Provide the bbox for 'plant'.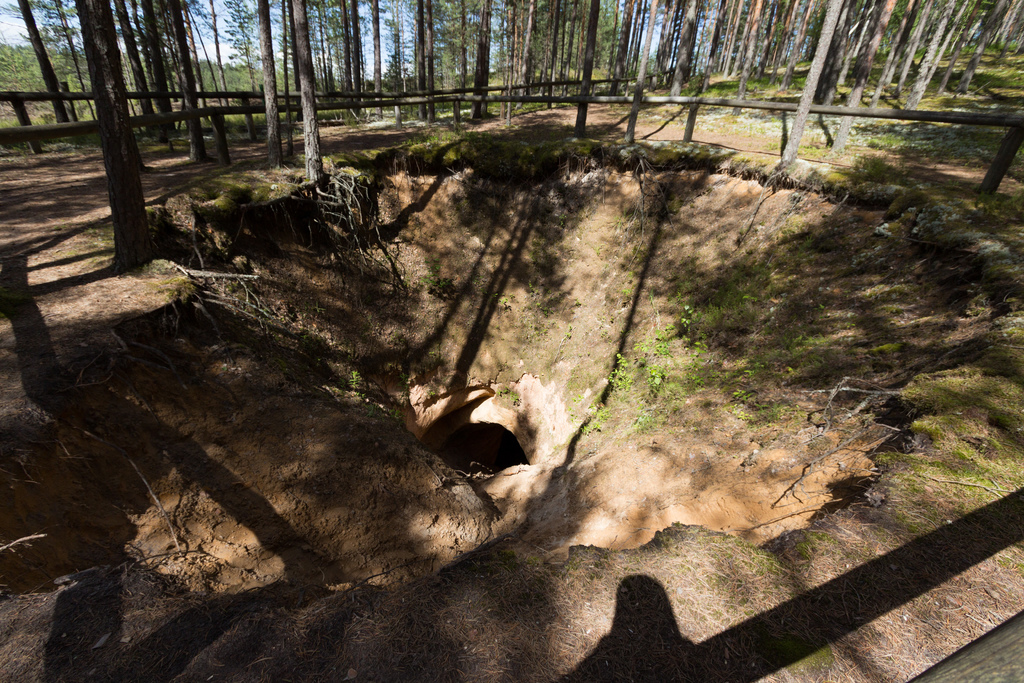
bbox=[730, 385, 762, 402].
